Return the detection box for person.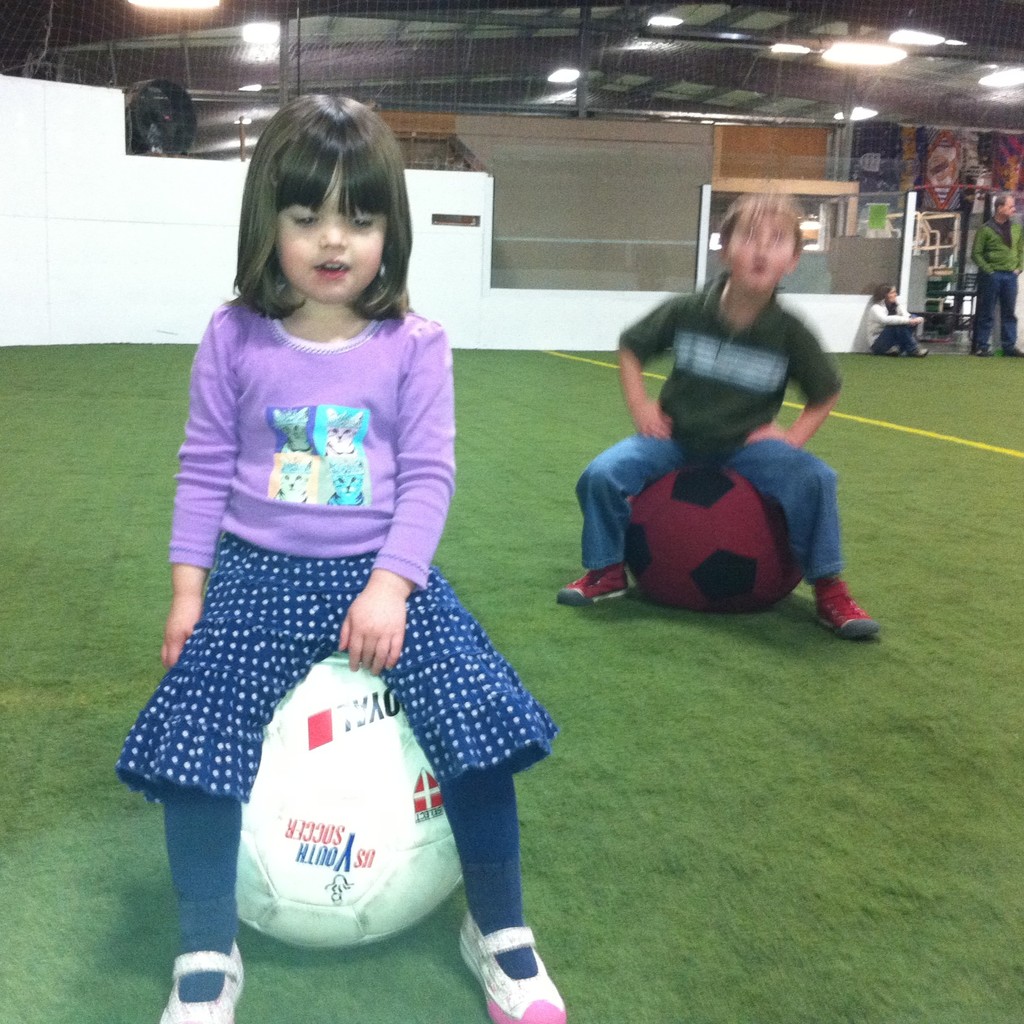
{"left": 555, "top": 188, "right": 879, "bottom": 645}.
